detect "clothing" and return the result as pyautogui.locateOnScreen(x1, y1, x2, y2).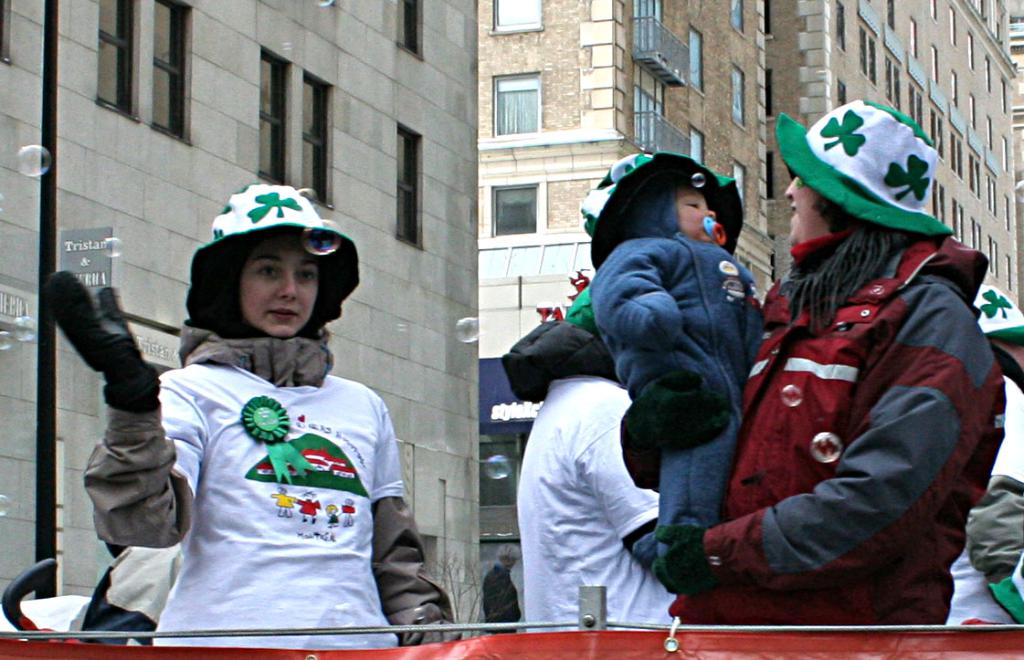
pyautogui.locateOnScreen(91, 287, 418, 642).
